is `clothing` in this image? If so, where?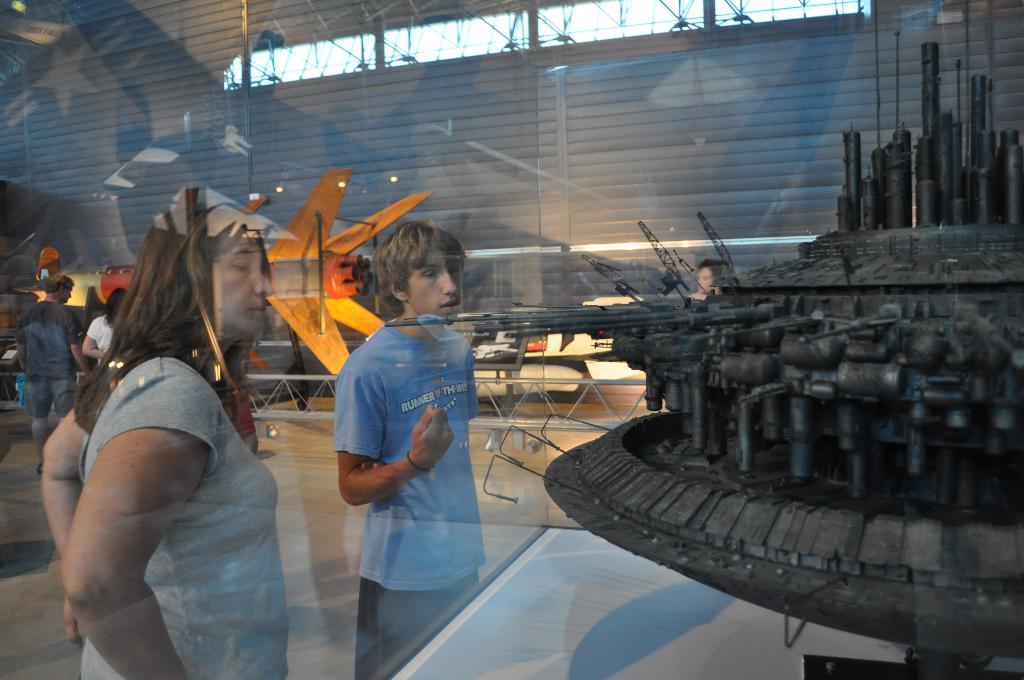
Yes, at bbox=[77, 353, 292, 679].
